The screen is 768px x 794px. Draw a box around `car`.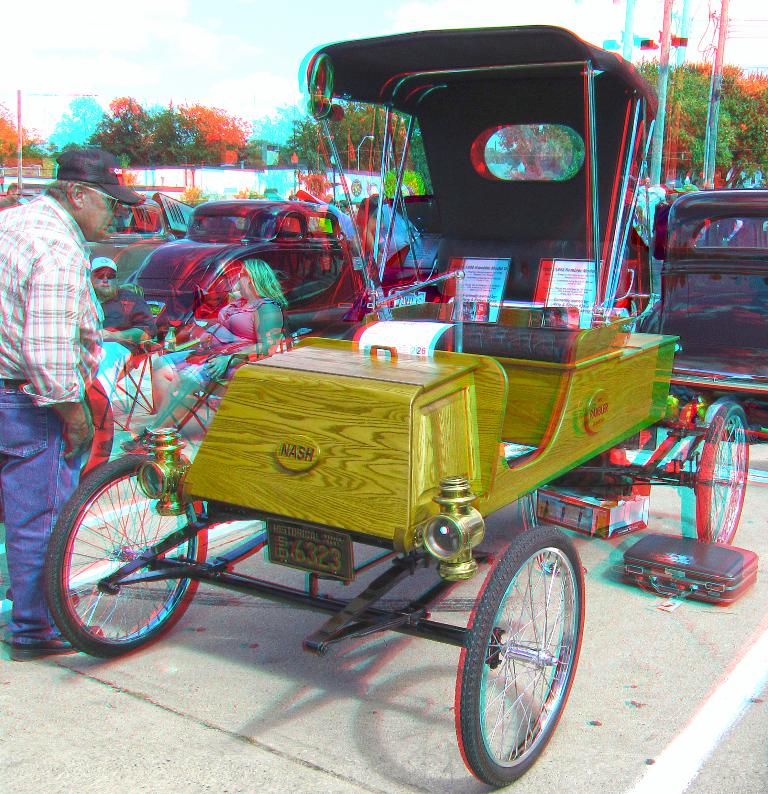
detection(631, 185, 767, 435).
